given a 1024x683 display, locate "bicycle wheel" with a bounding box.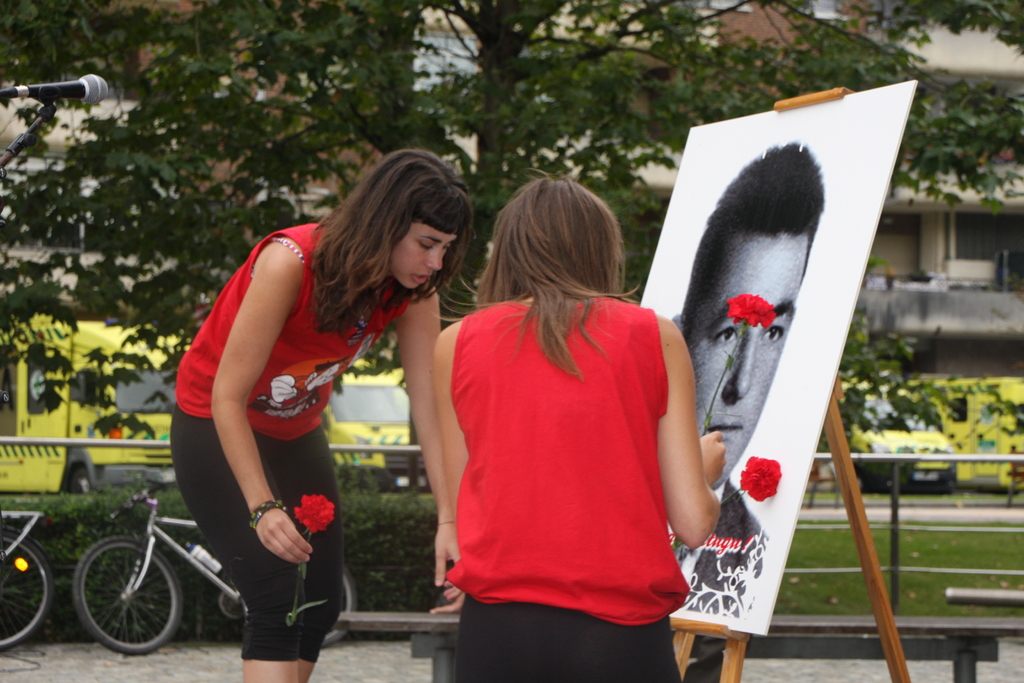
Located: <bbox>65, 538, 178, 661</bbox>.
